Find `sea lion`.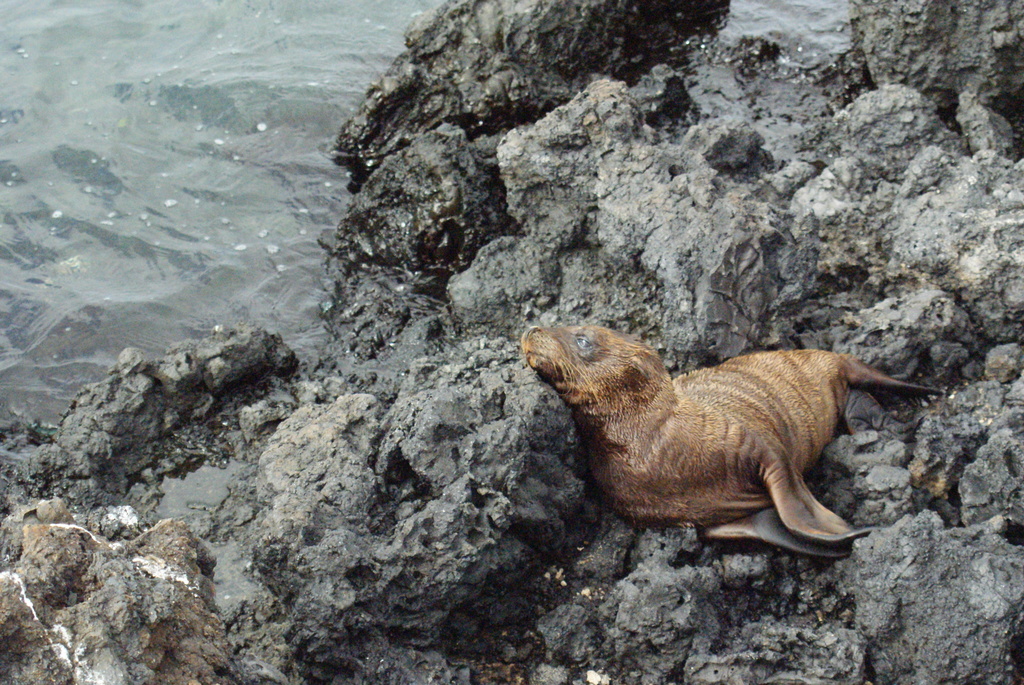
(518,323,943,559).
